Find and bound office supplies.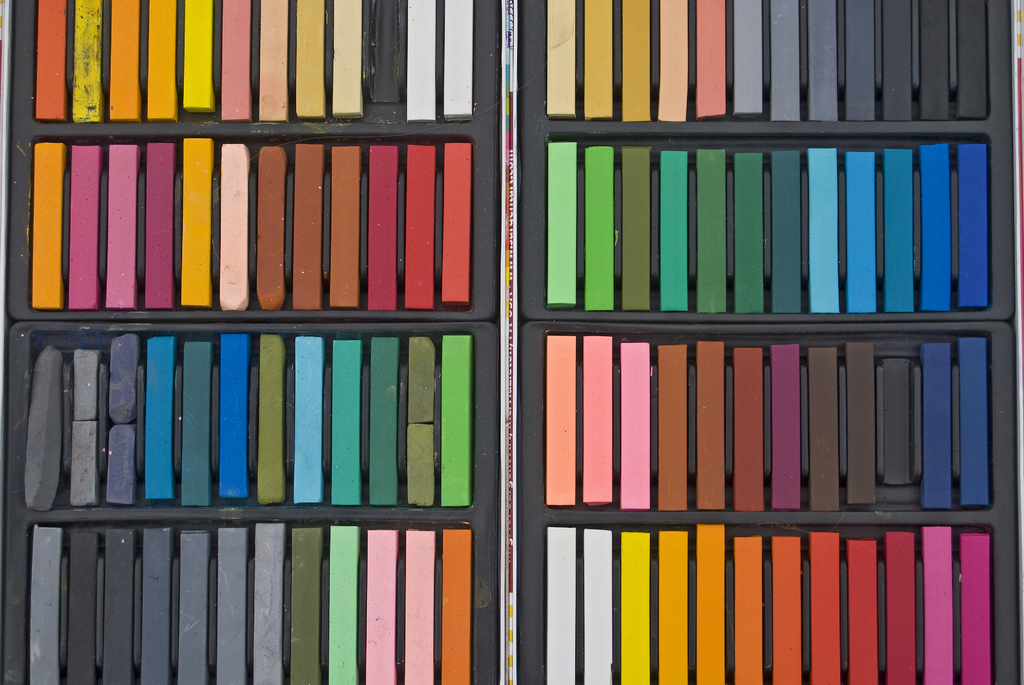
Bound: pyautogui.locateOnScreen(97, 332, 135, 507).
